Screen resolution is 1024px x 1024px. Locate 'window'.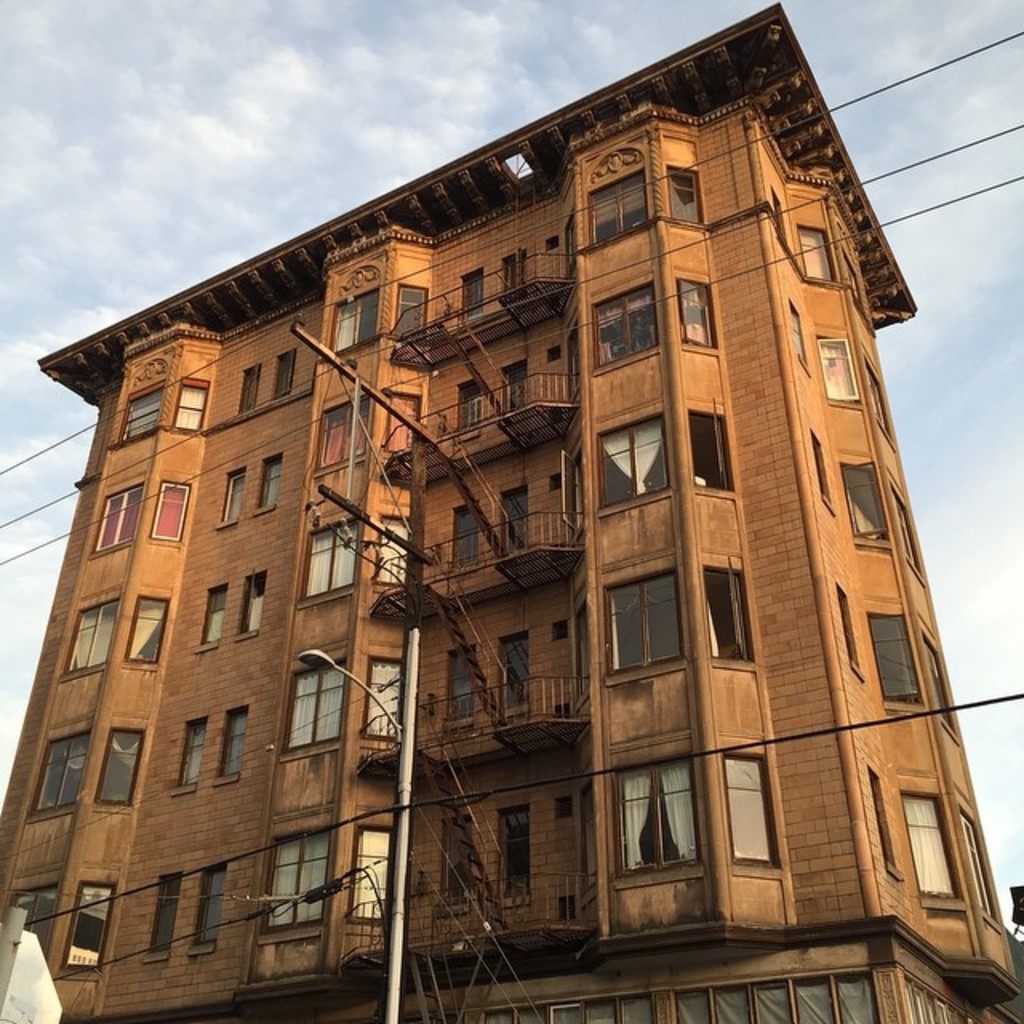
(499,357,526,414).
